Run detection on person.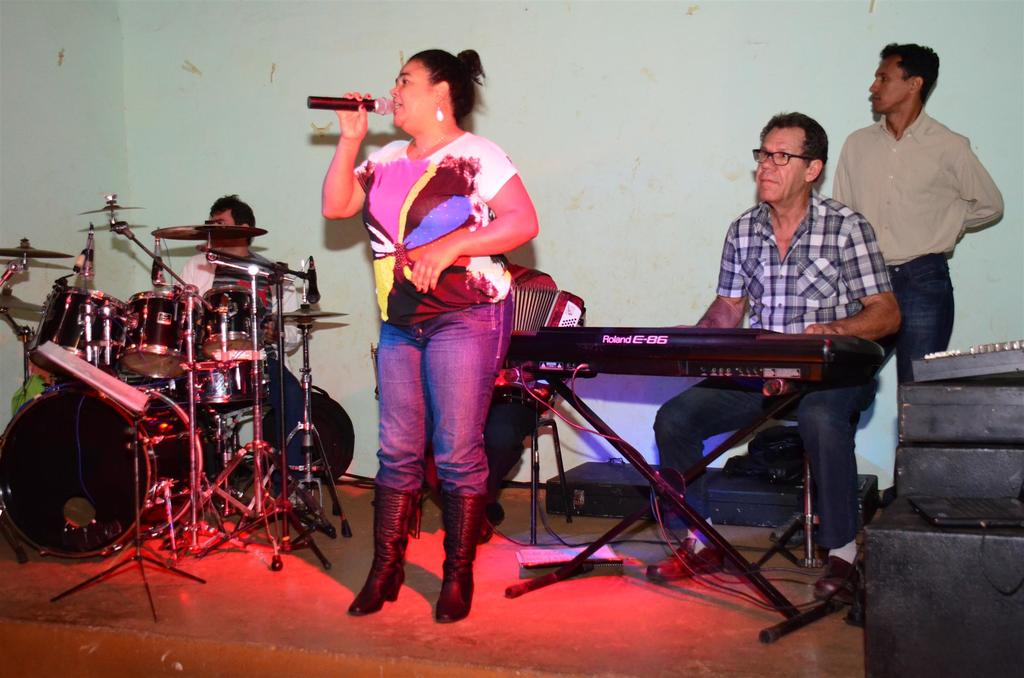
Result: (x1=324, y1=42, x2=526, y2=601).
